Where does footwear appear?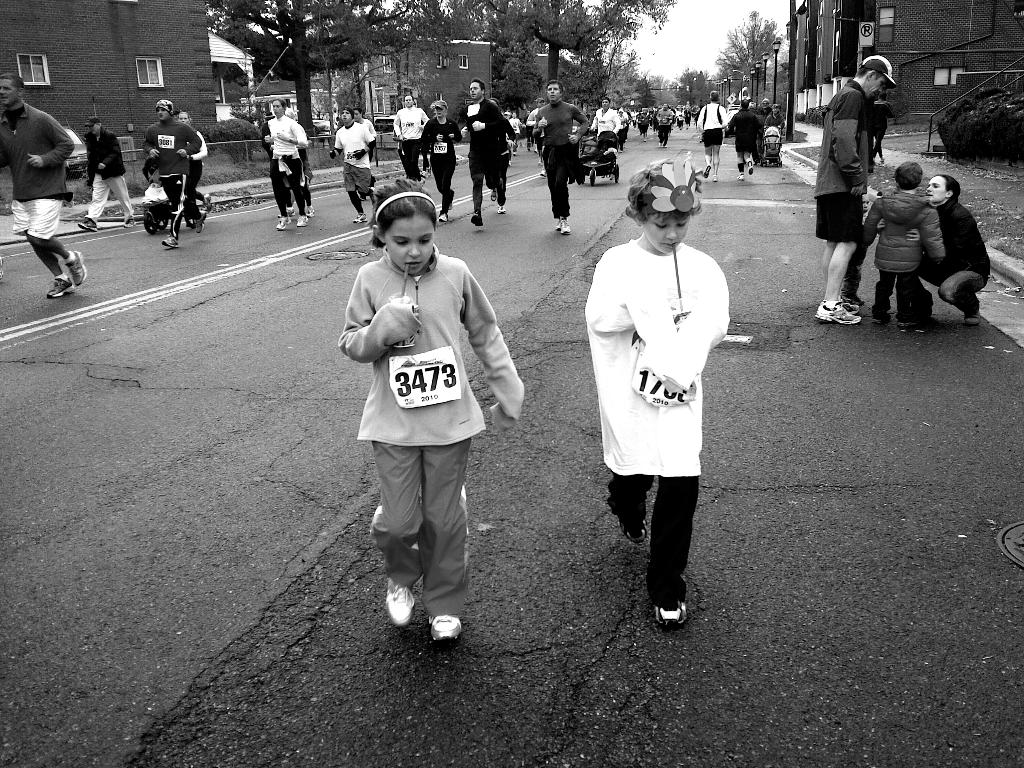
Appears at 747, 161, 753, 172.
